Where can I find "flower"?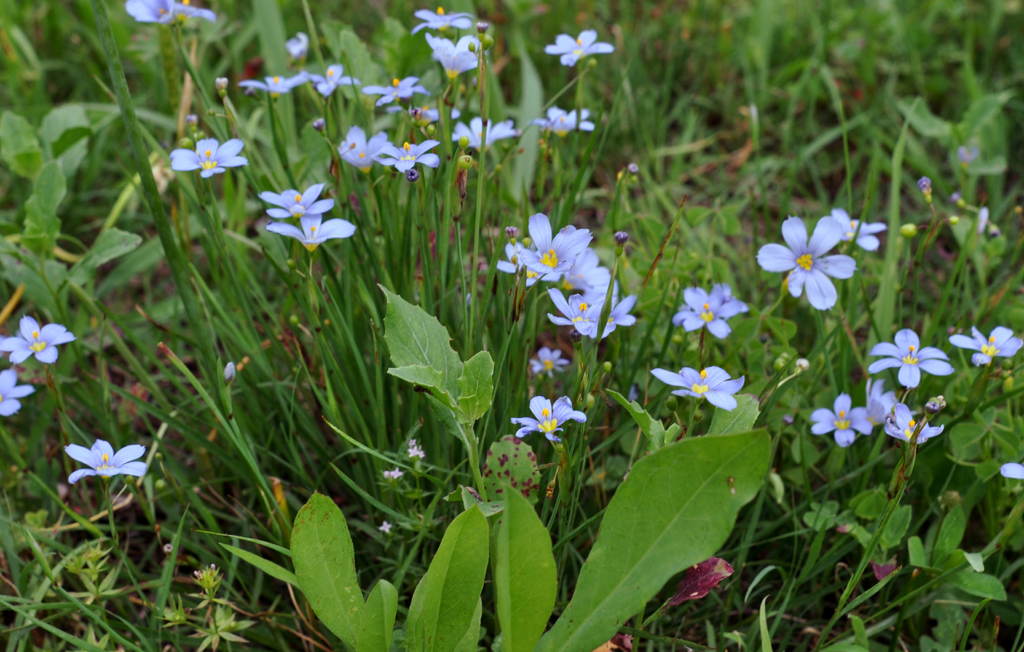
You can find it at 0,364,35,412.
